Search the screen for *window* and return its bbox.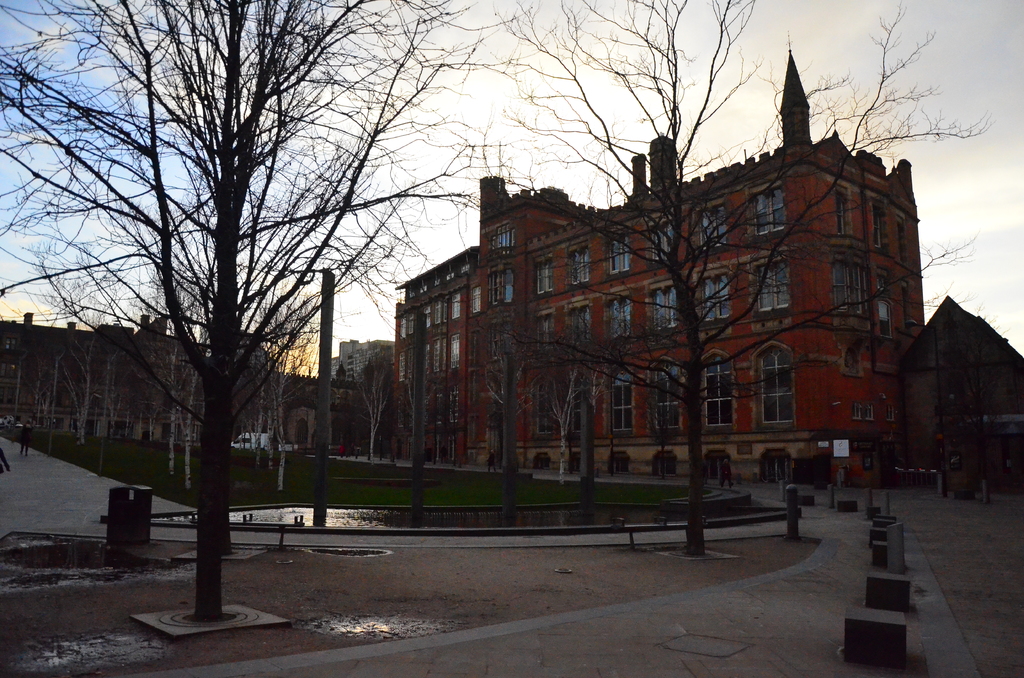
Found: locate(533, 308, 556, 349).
